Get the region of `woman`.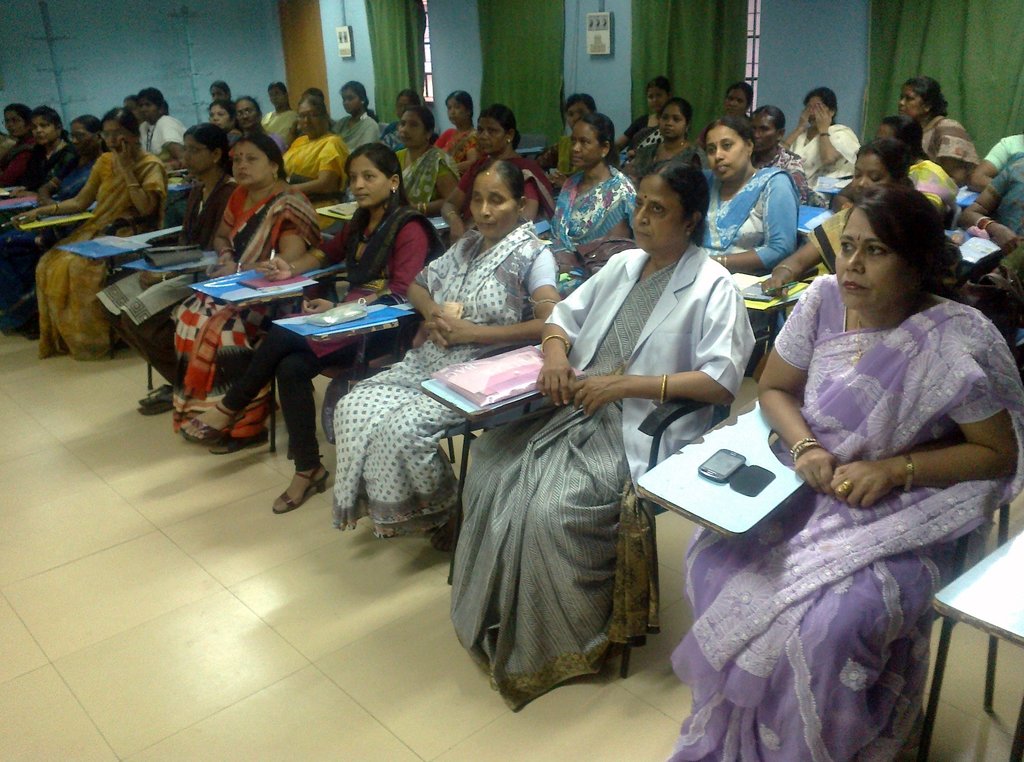
769:140:925:309.
